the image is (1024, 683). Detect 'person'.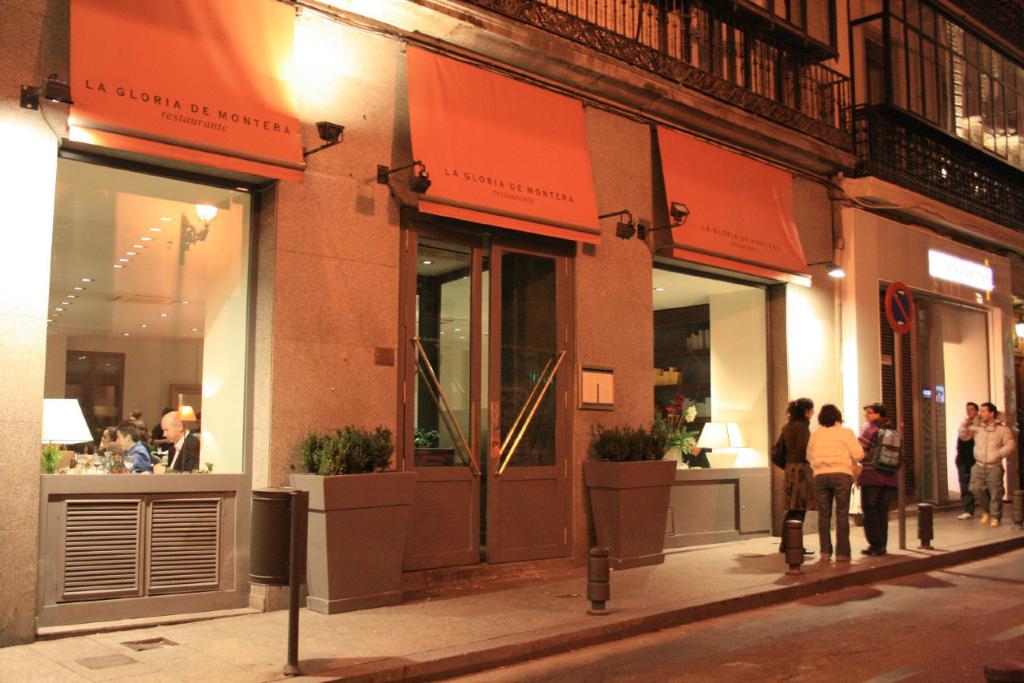
Detection: x1=156, y1=410, x2=203, y2=472.
